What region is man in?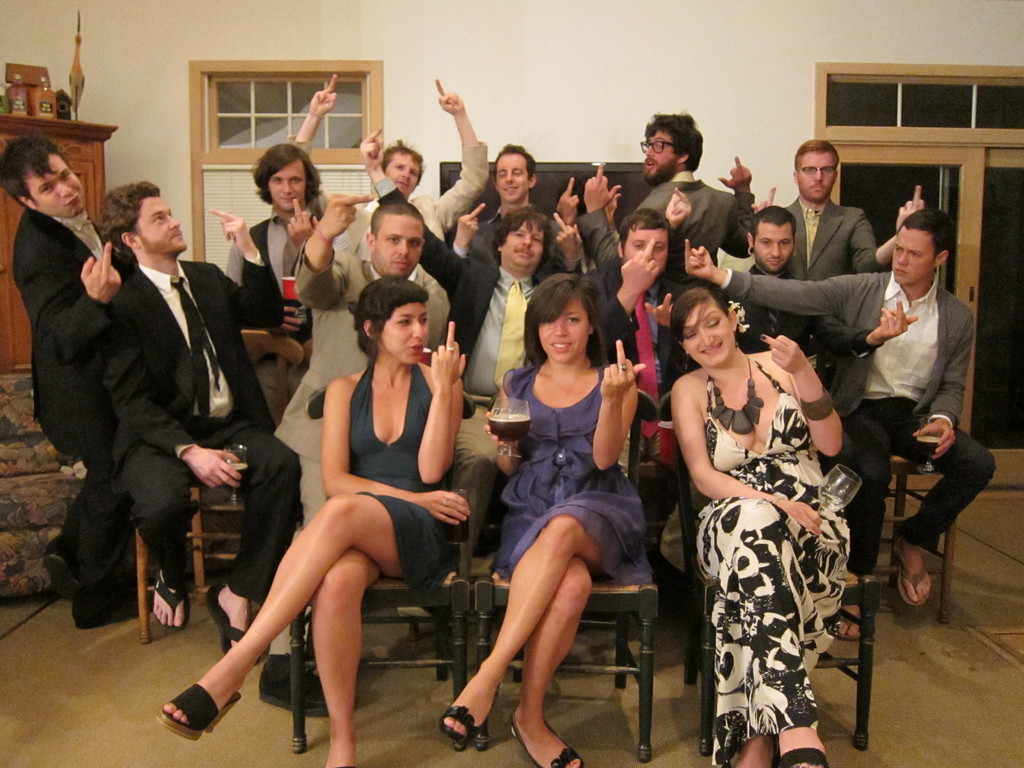
[292, 74, 490, 267].
